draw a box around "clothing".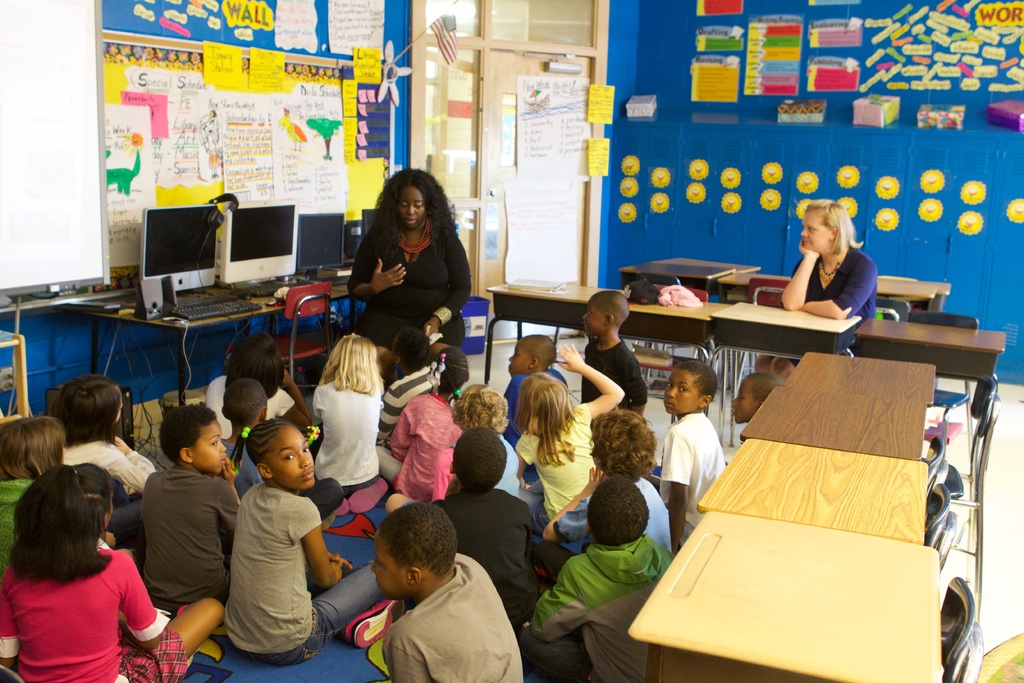
<region>351, 214, 483, 355</region>.
